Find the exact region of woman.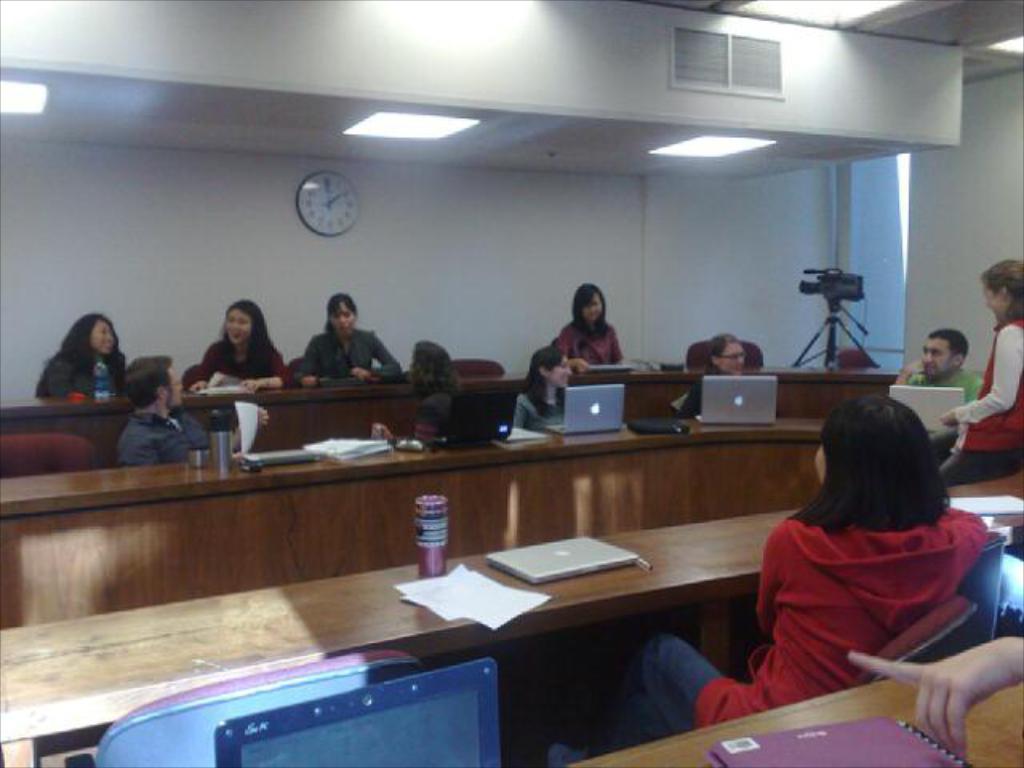
Exact region: 674, 333, 749, 418.
